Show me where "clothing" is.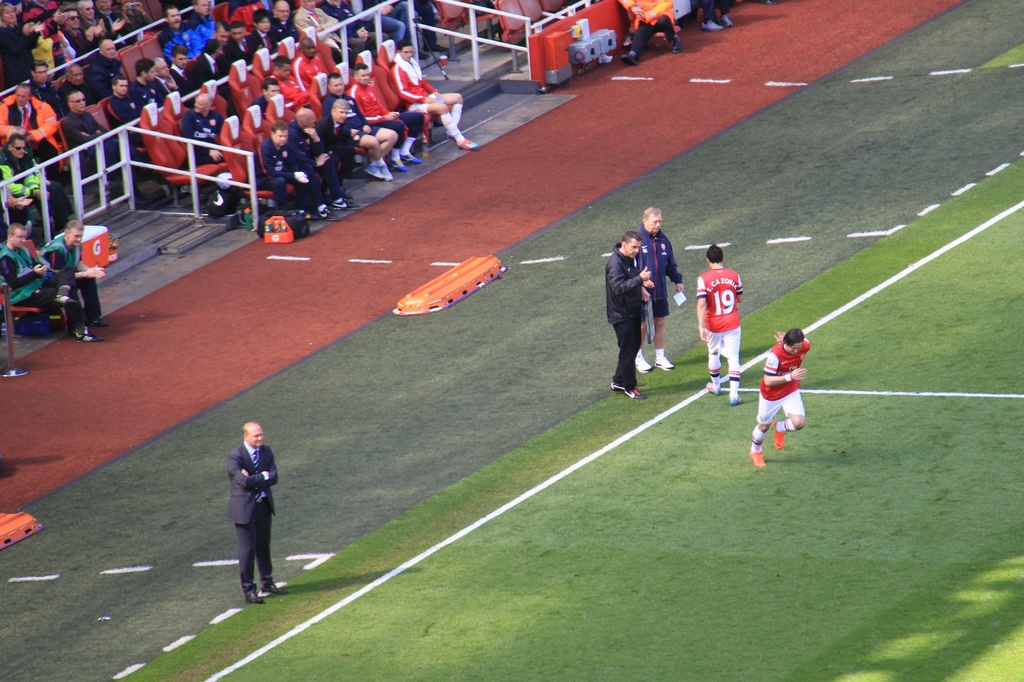
"clothing" is at 255:139:305:210.
